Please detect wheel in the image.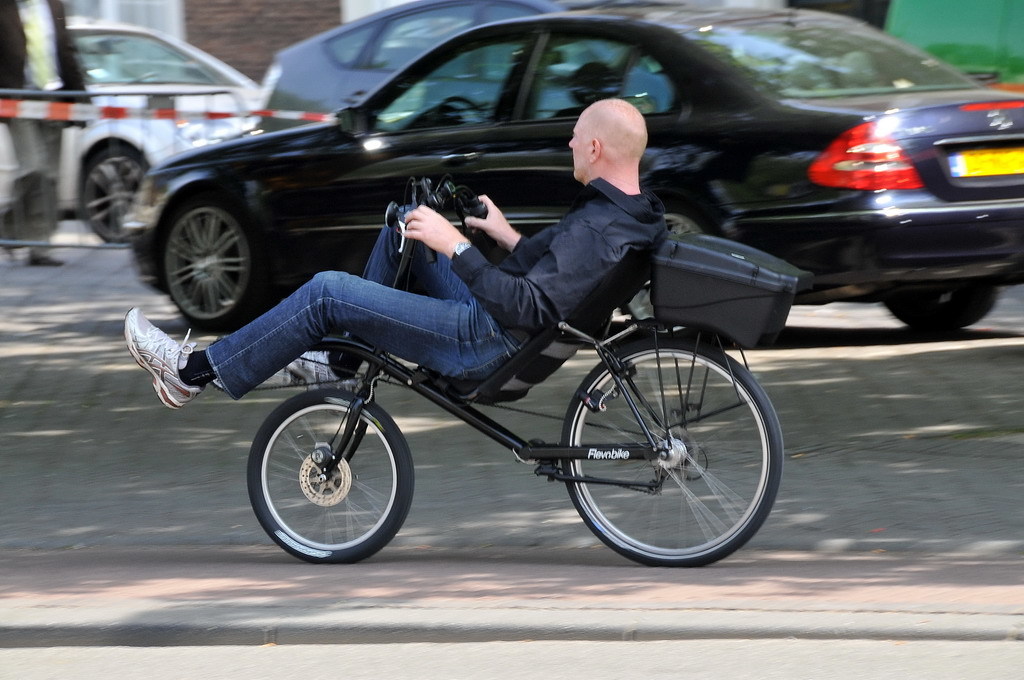
159, 188, 279, 331.
